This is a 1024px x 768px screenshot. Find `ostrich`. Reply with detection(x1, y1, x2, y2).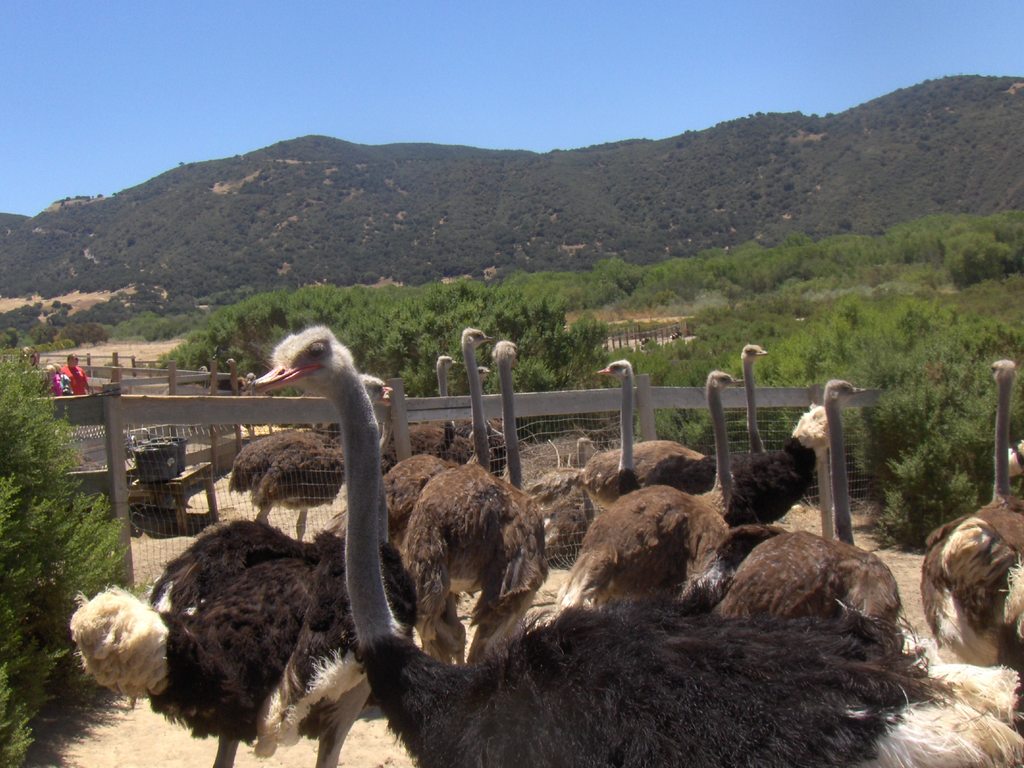
detection(578, 340, 778, 511).
